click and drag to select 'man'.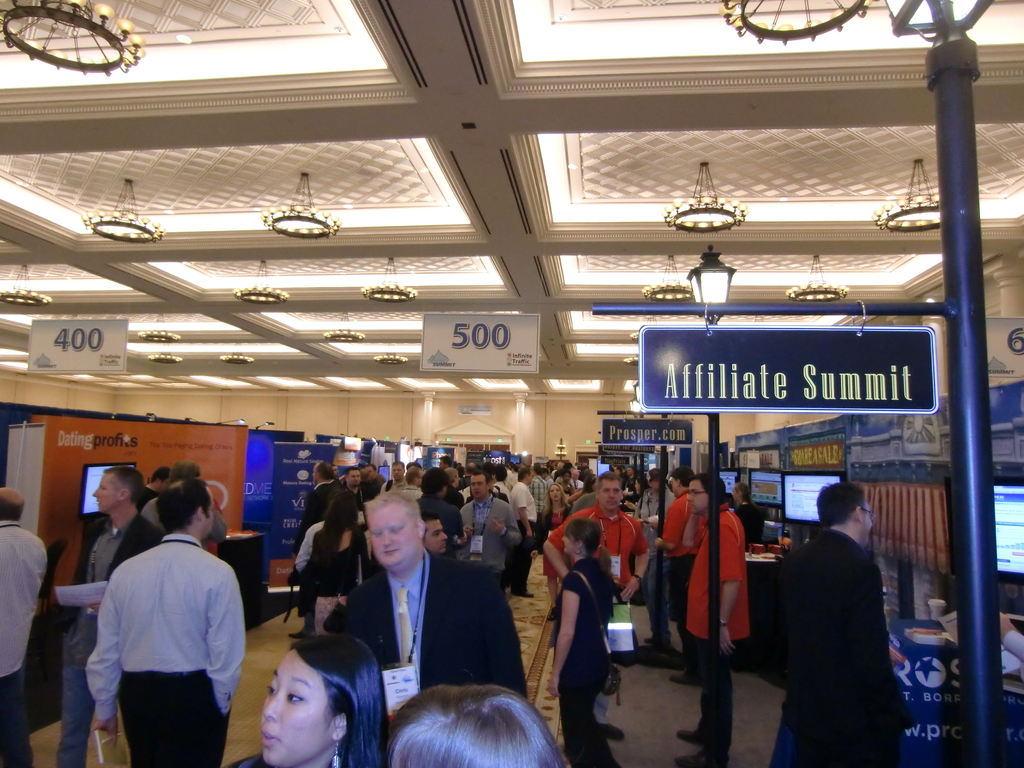
Selection: Rect(541, 469, 651, 602).
